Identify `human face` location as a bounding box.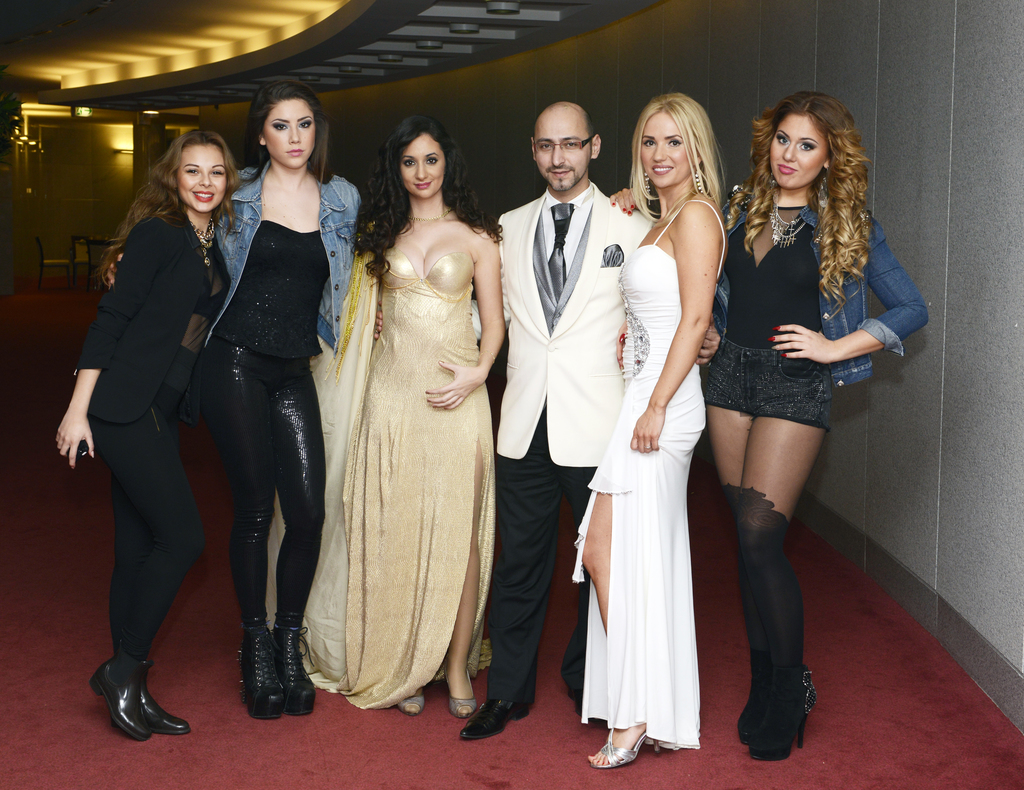
<bbox>173, 146, 232, 218</bbox>.
